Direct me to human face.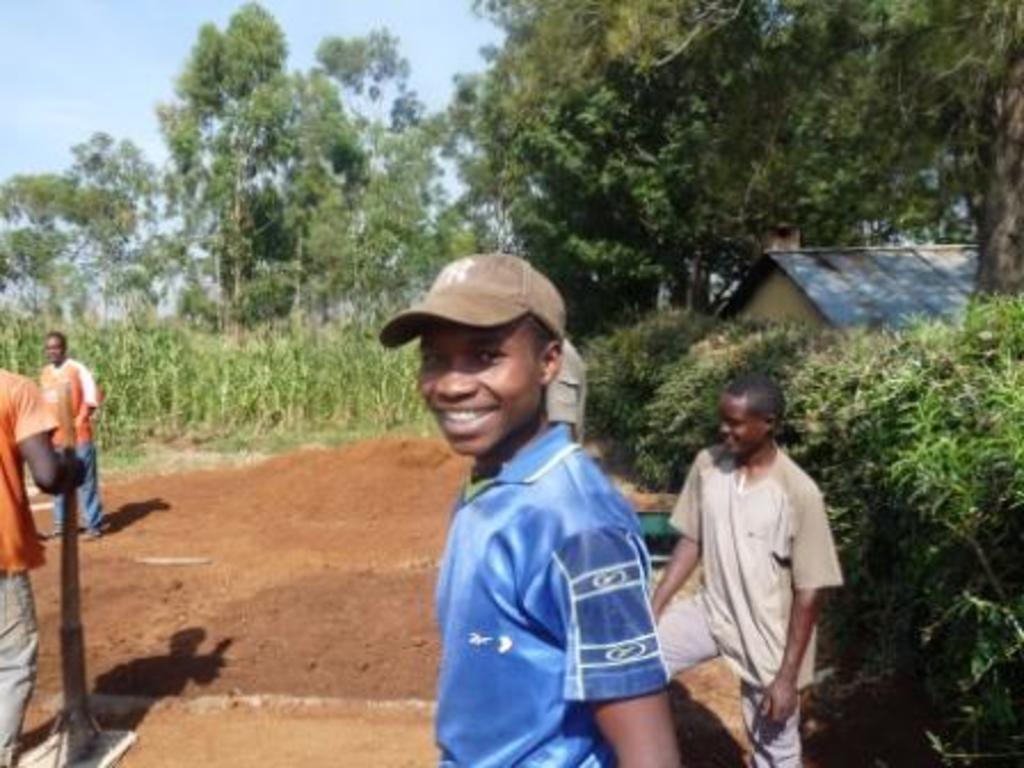
Direction: l=418, t=315, r=539, b=457.
